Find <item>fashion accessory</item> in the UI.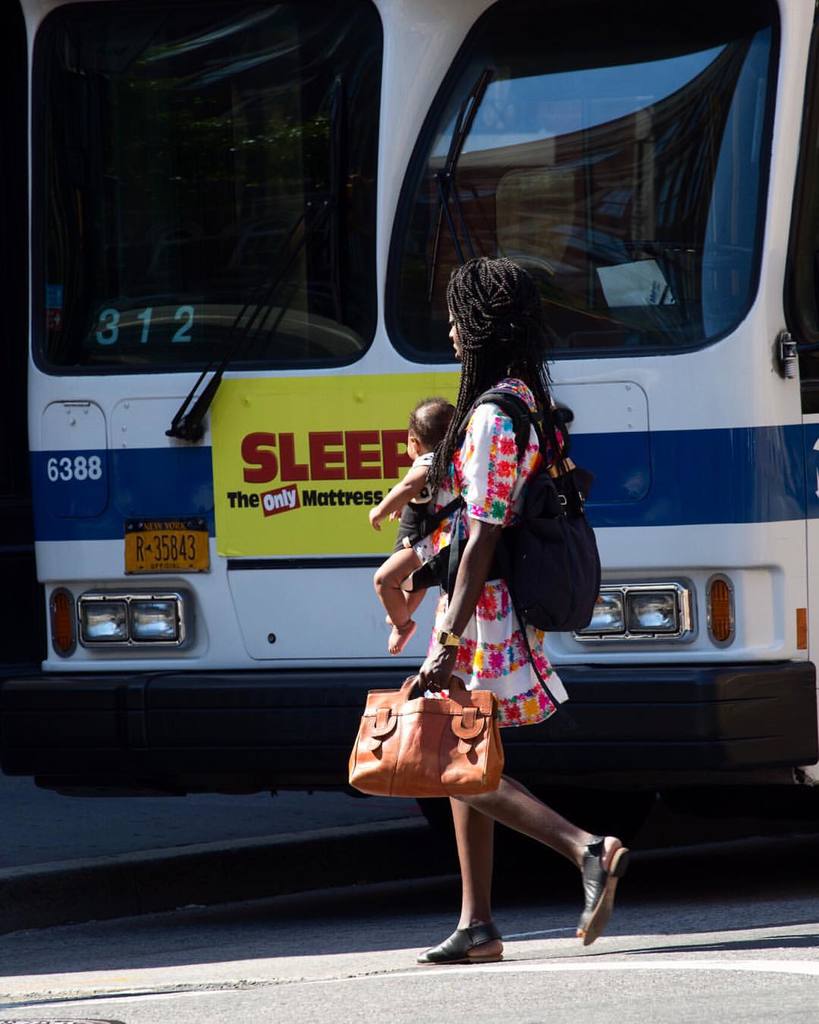
UI element at Rect(346, 655, 499, 795).
